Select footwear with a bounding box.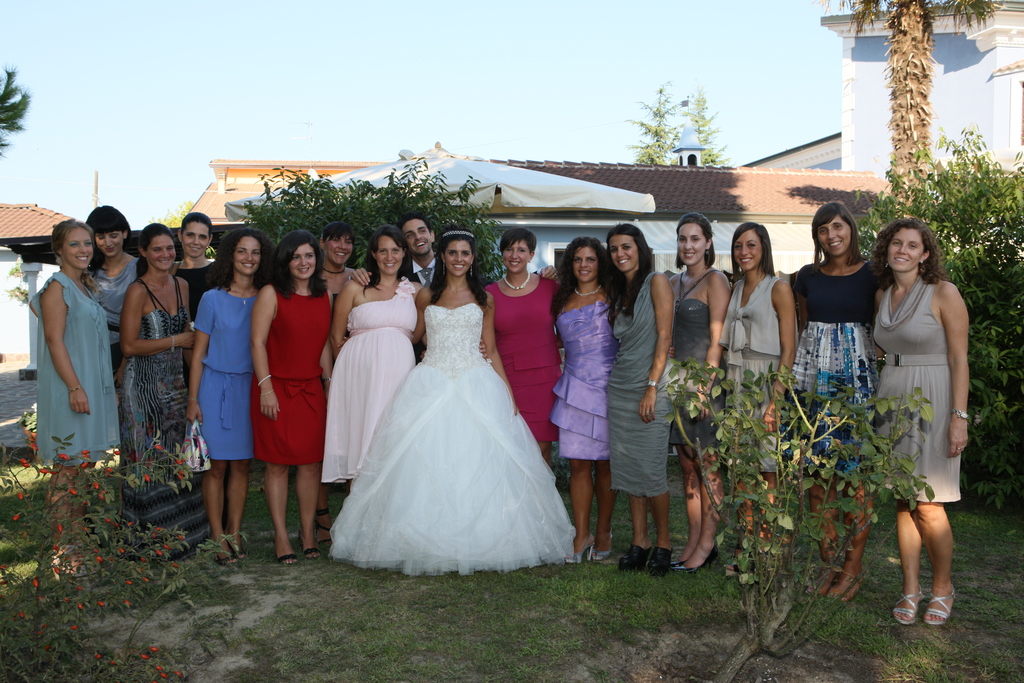
bbox(594, 528, 620, 562).
